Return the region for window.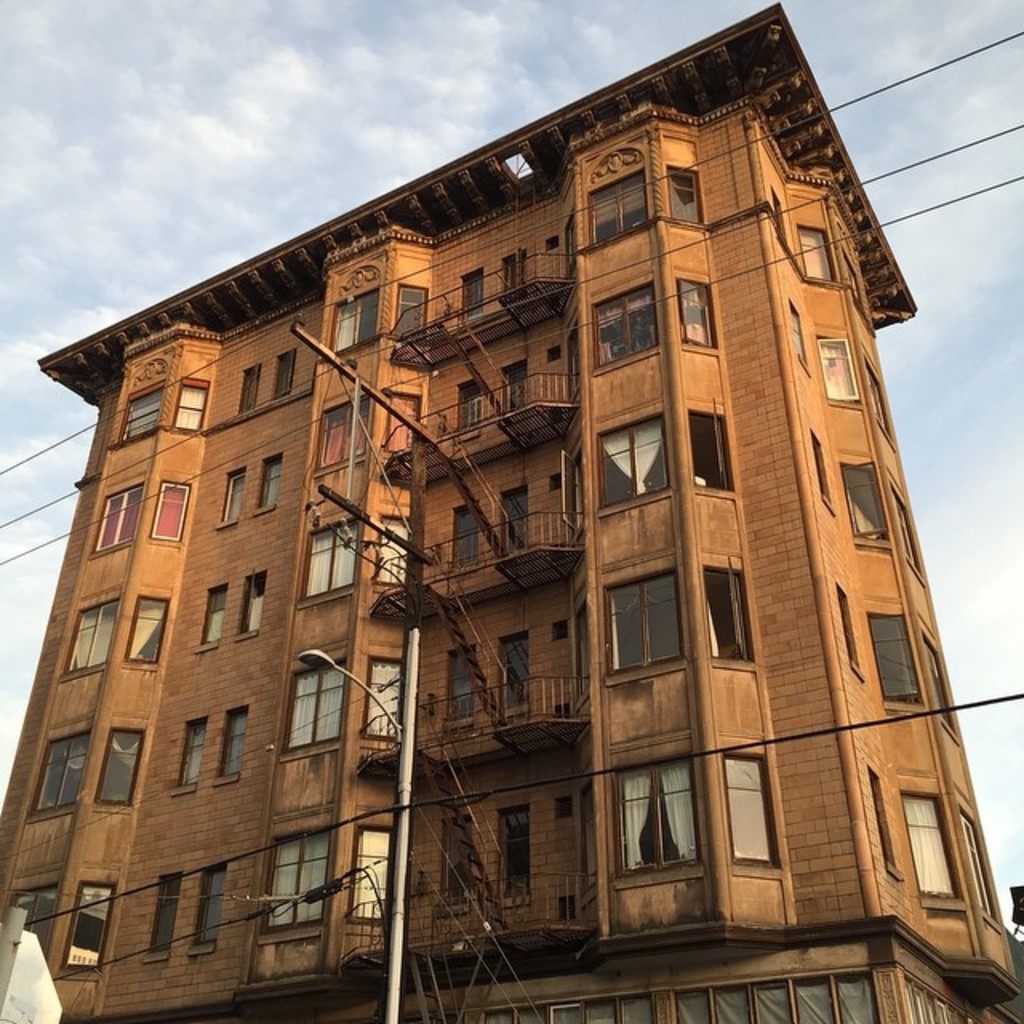
[left=598, top=566, right=682, bottom=678].
